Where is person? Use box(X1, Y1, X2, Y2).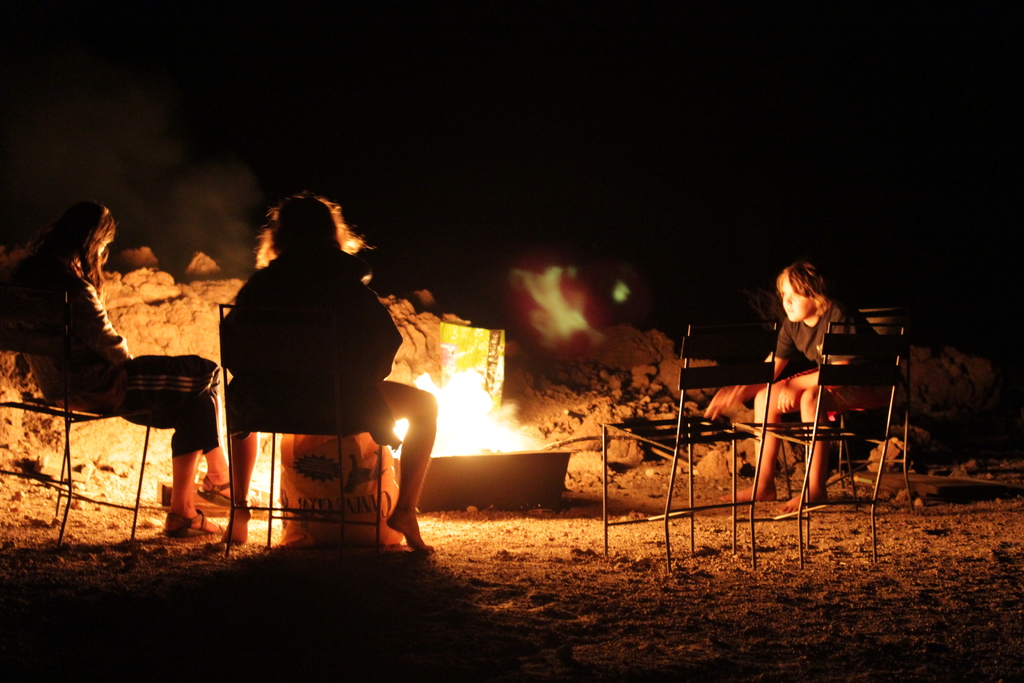
box(0, 195, 236, 542).
